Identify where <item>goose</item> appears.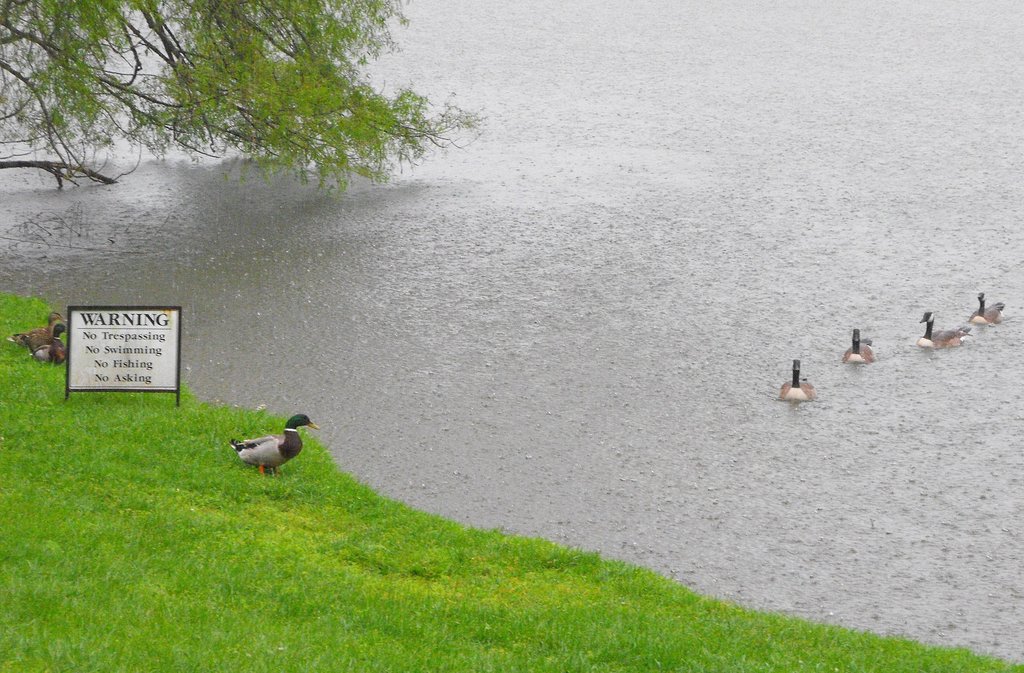
Appears at crop(784, 359, 819, 398).
